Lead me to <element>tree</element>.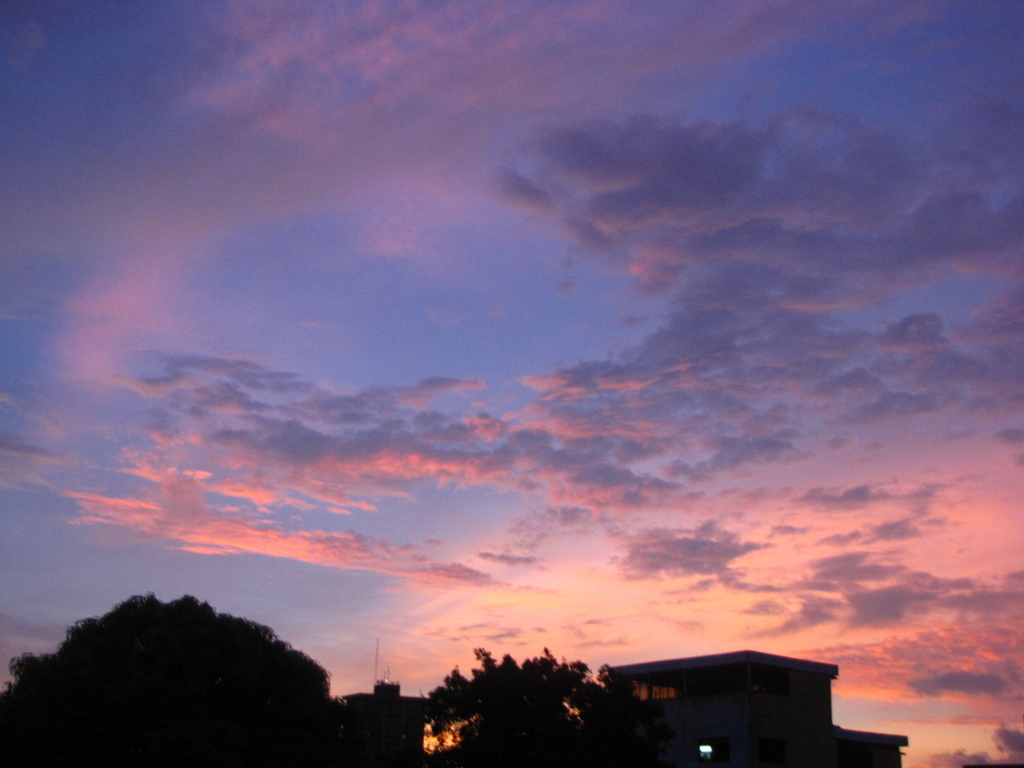
Lead to BBox(415, 640, 668, 752).
